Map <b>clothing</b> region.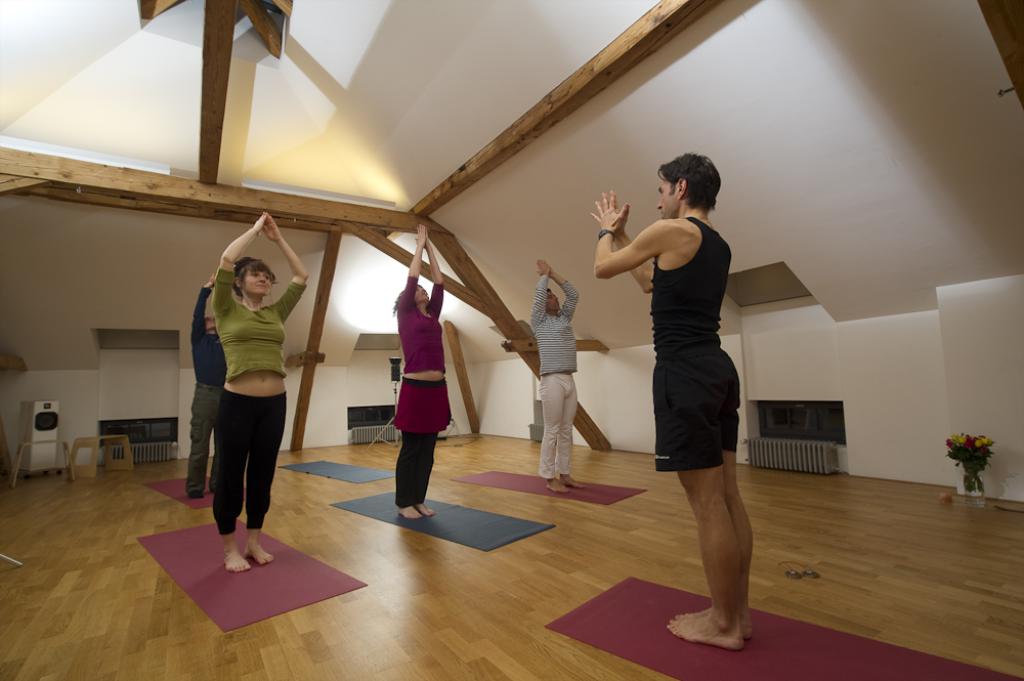
Mapped to (654, 214, 740, 472).
